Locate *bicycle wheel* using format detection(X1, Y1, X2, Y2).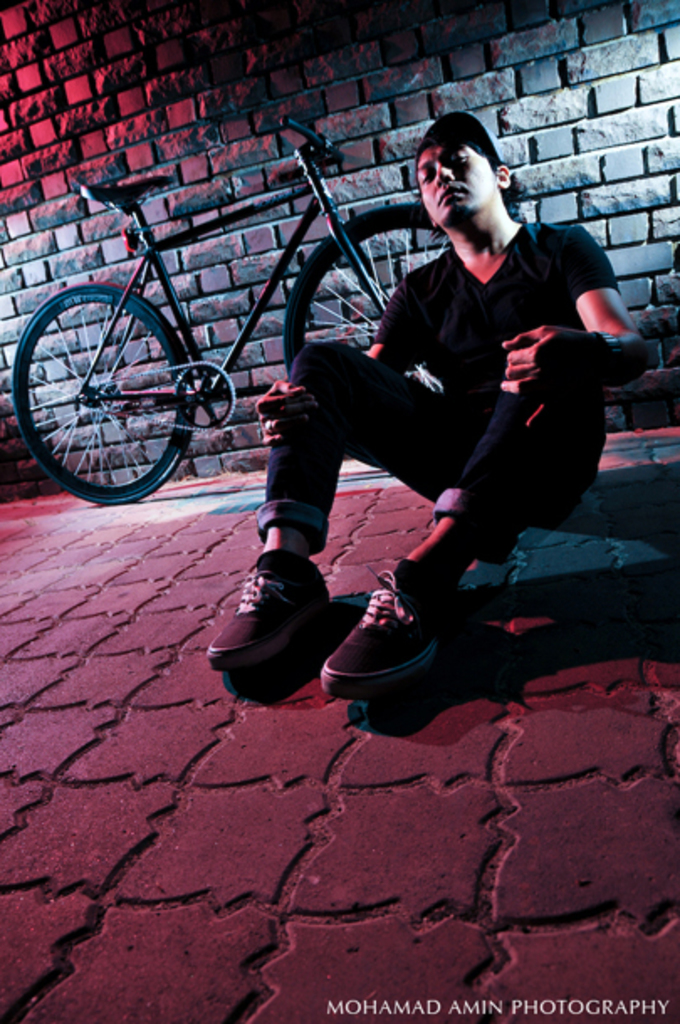
detection(279, 205, 448, 383).
